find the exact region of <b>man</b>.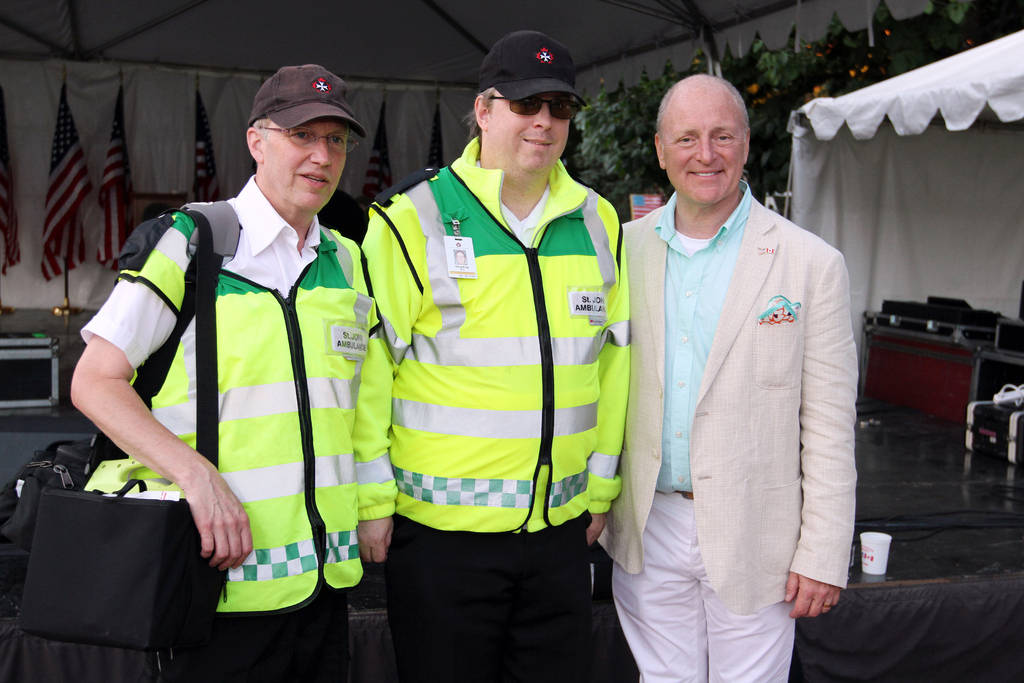
Exact region: l=48, t=90, r=399, b=682.
